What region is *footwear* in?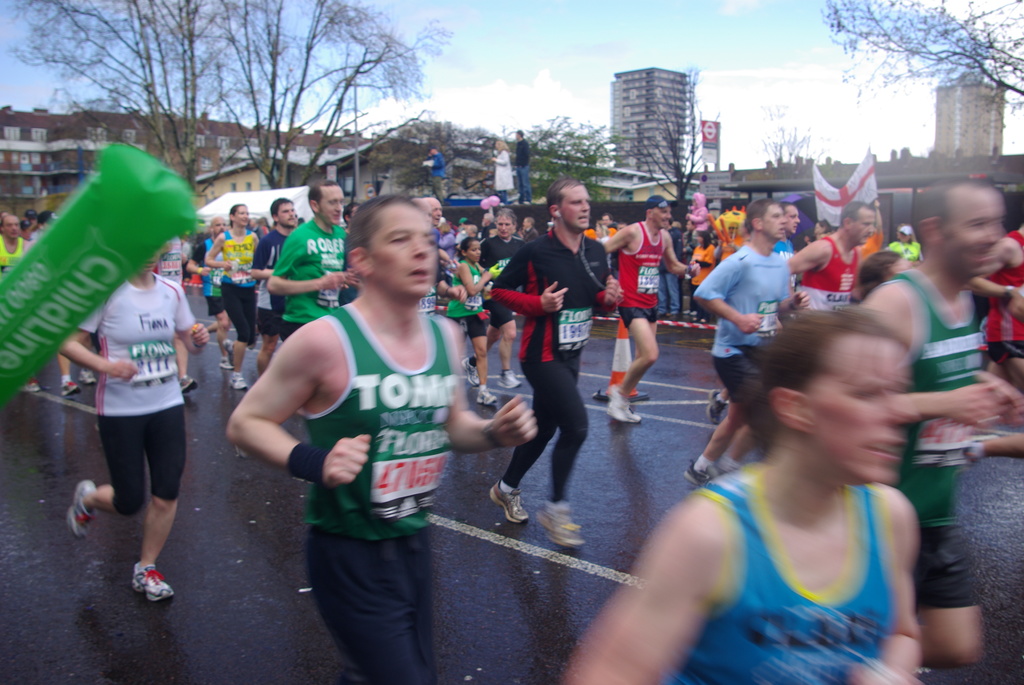
681,461,714,492.
